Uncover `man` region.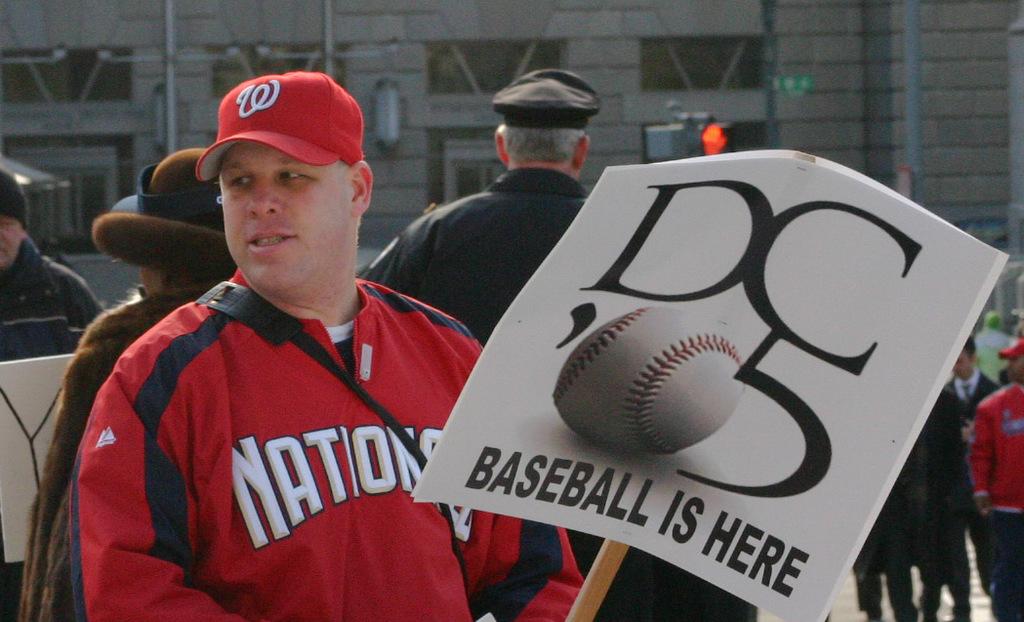
Uncovered: bbox=[0, 165, 103, 621].
